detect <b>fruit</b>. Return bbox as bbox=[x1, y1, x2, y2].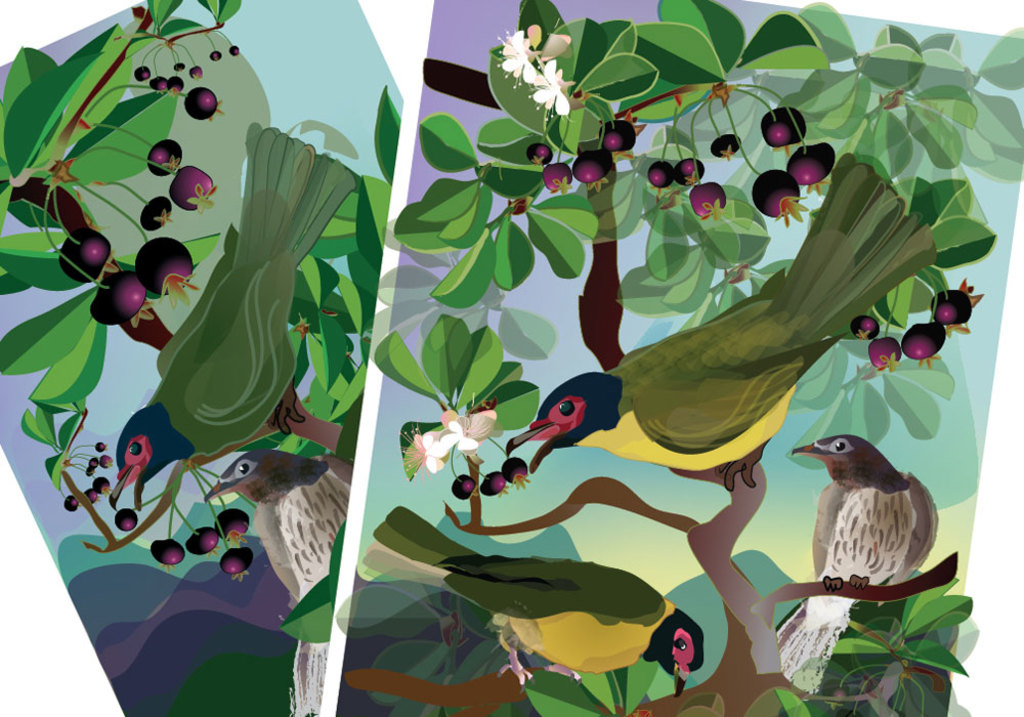
bbox=[754, 173, 794, 215].
